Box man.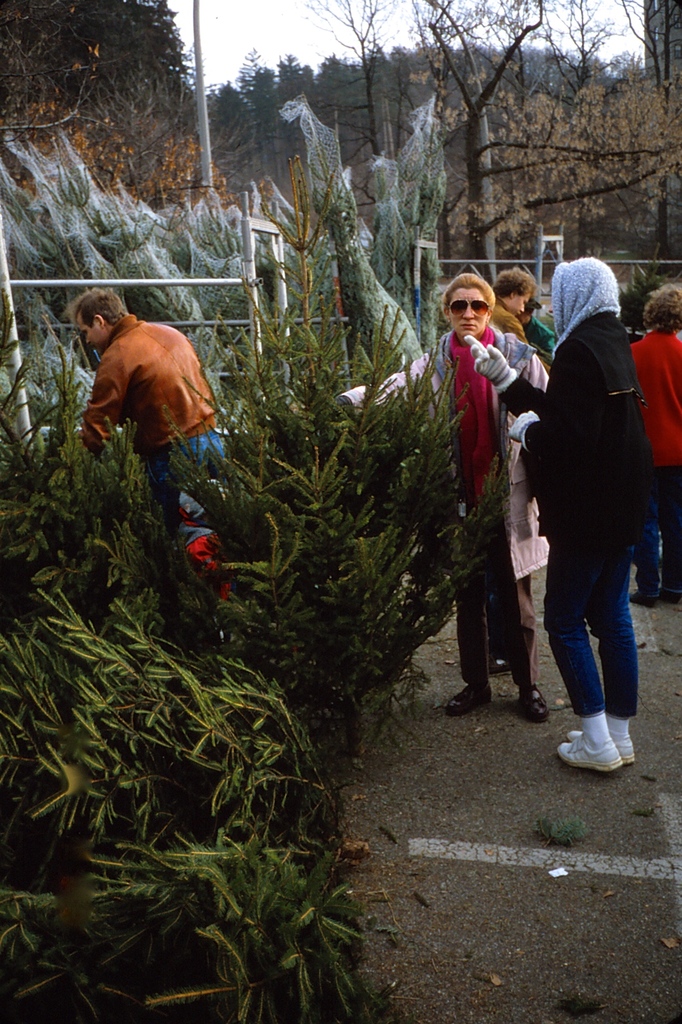
BBox(62, 278, 239, 509).
